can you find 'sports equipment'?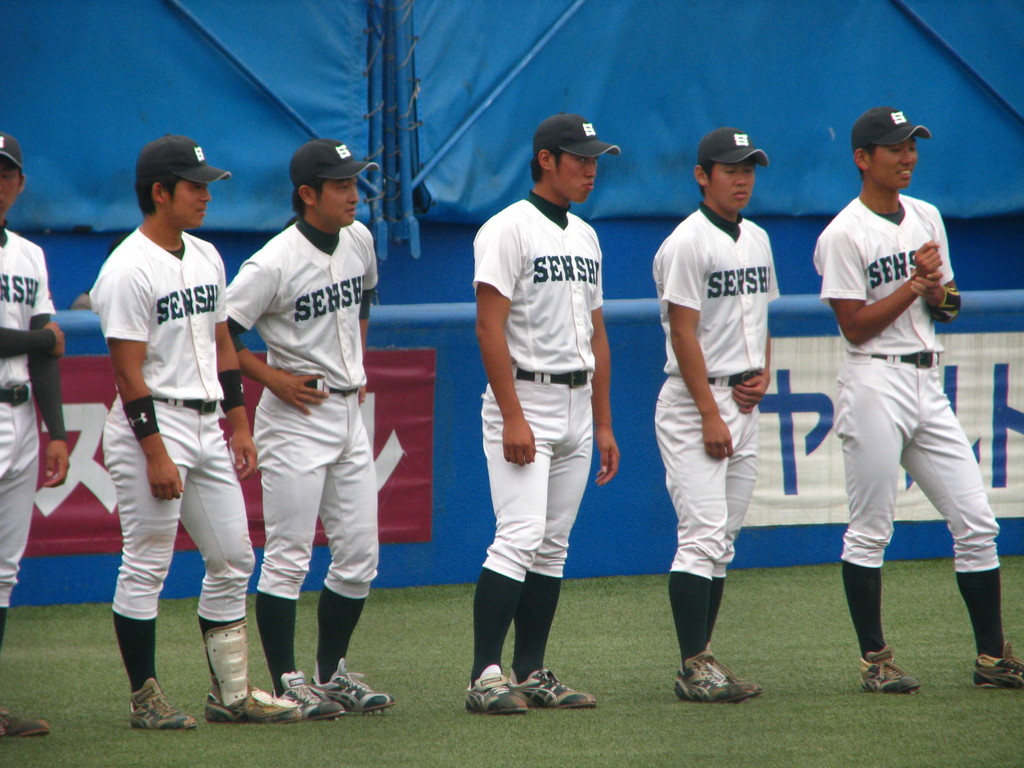
Yes, bounding box: {"x1": 652, "y1": 202, "x2": 778, "y2": 659}.
